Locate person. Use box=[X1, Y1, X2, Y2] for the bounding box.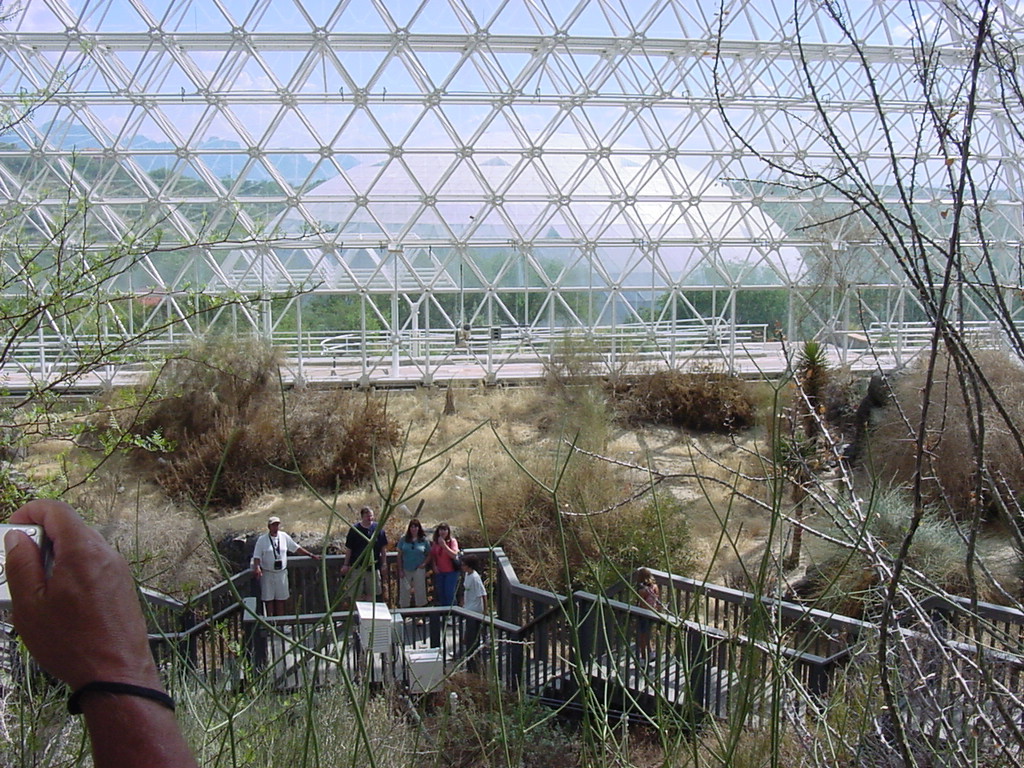
box=[419, 504, 486, 612].
